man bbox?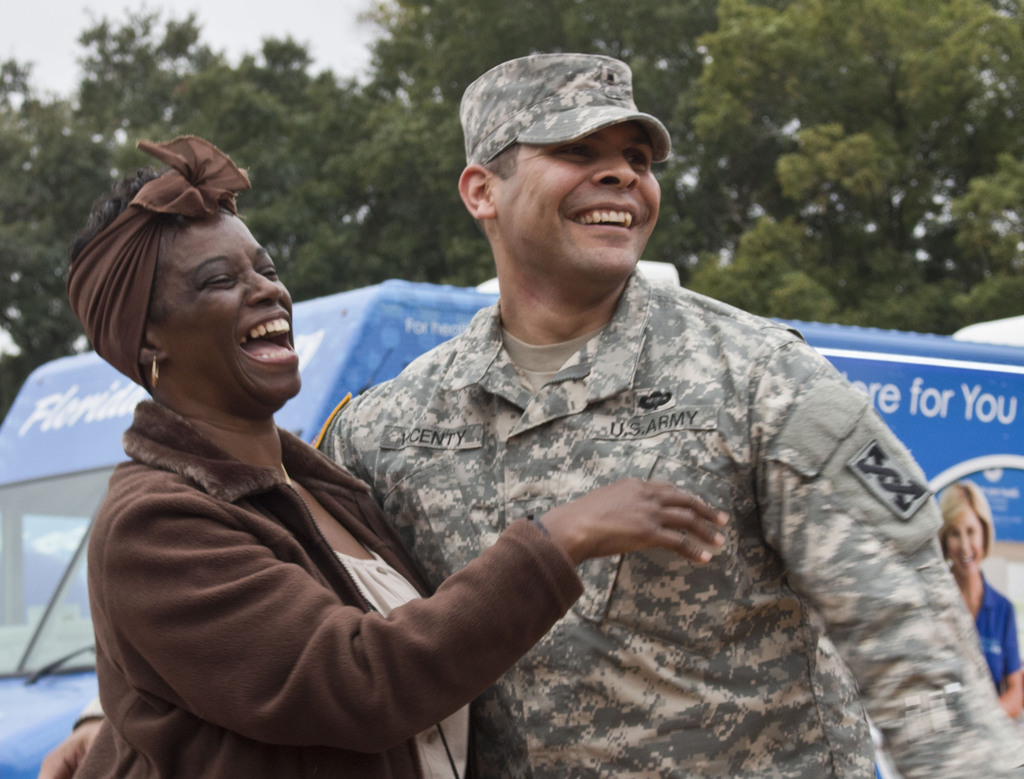
bbox=(38, 54, 1023, 778)
